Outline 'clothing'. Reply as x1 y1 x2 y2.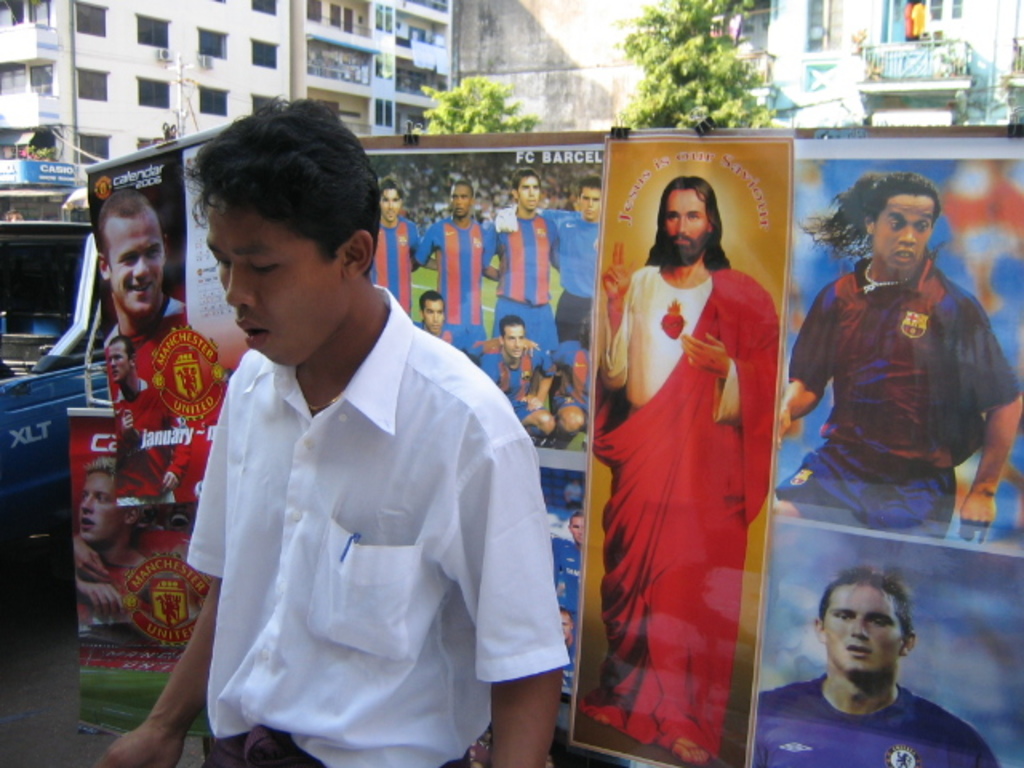
486 213 560 349.
